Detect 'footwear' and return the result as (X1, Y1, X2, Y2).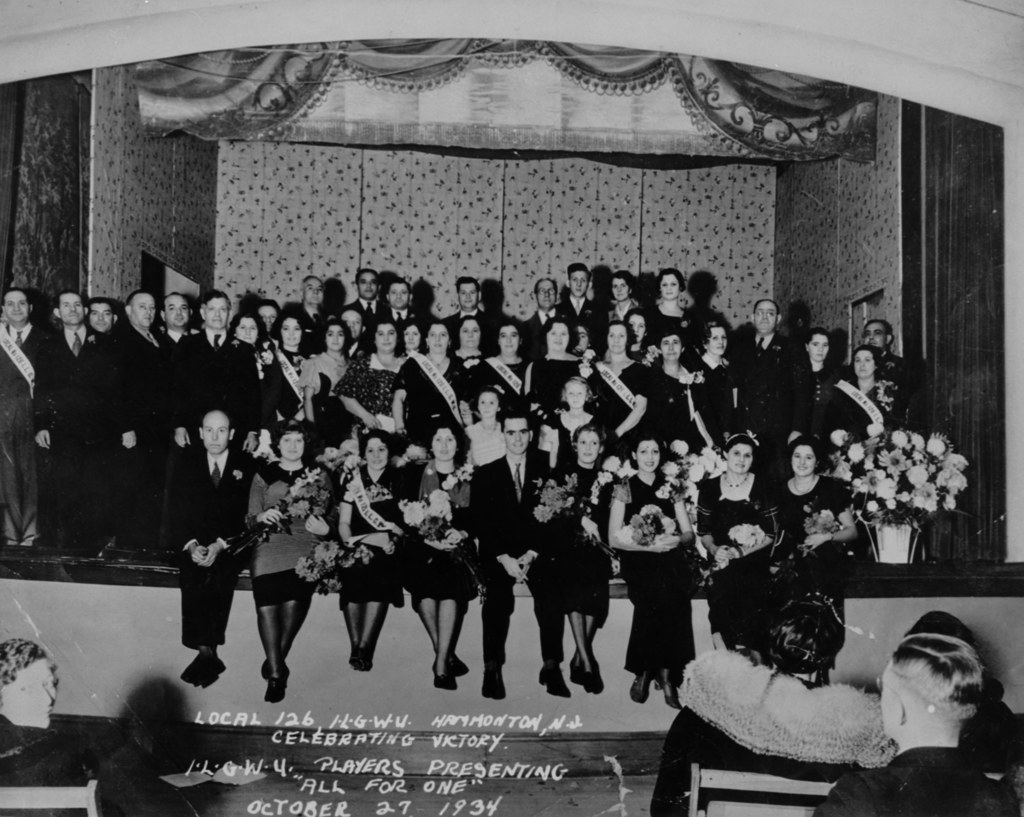
(259, 659, 288, 705).
